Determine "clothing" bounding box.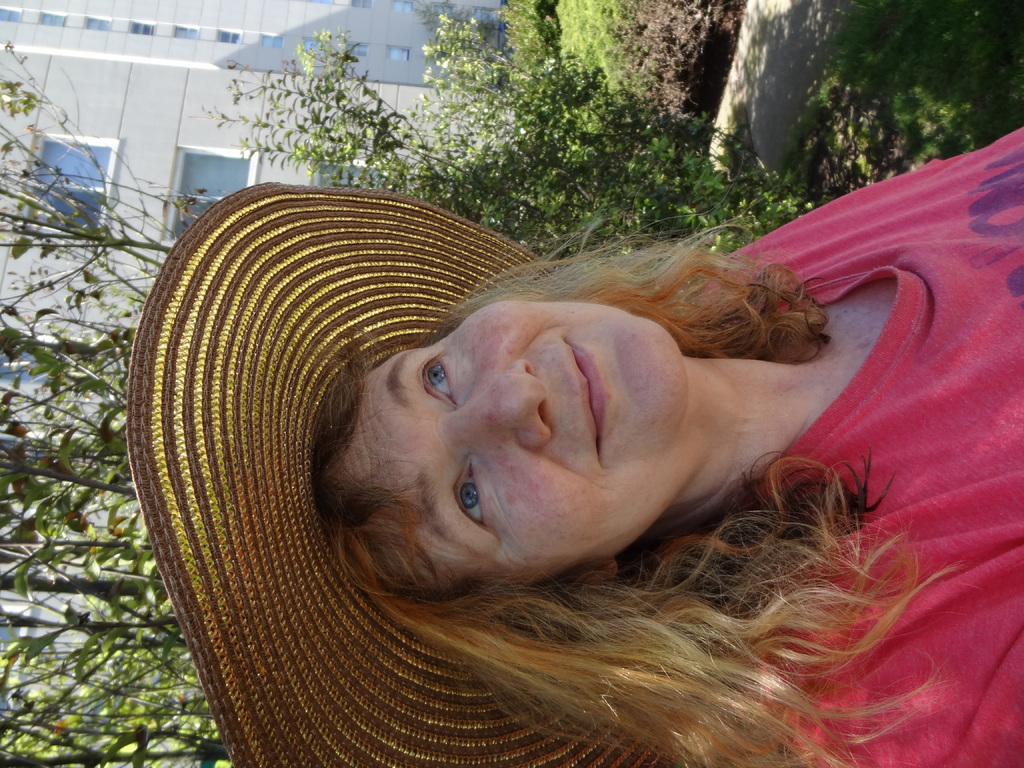
Determined: 668, 188, 1023, 767.
